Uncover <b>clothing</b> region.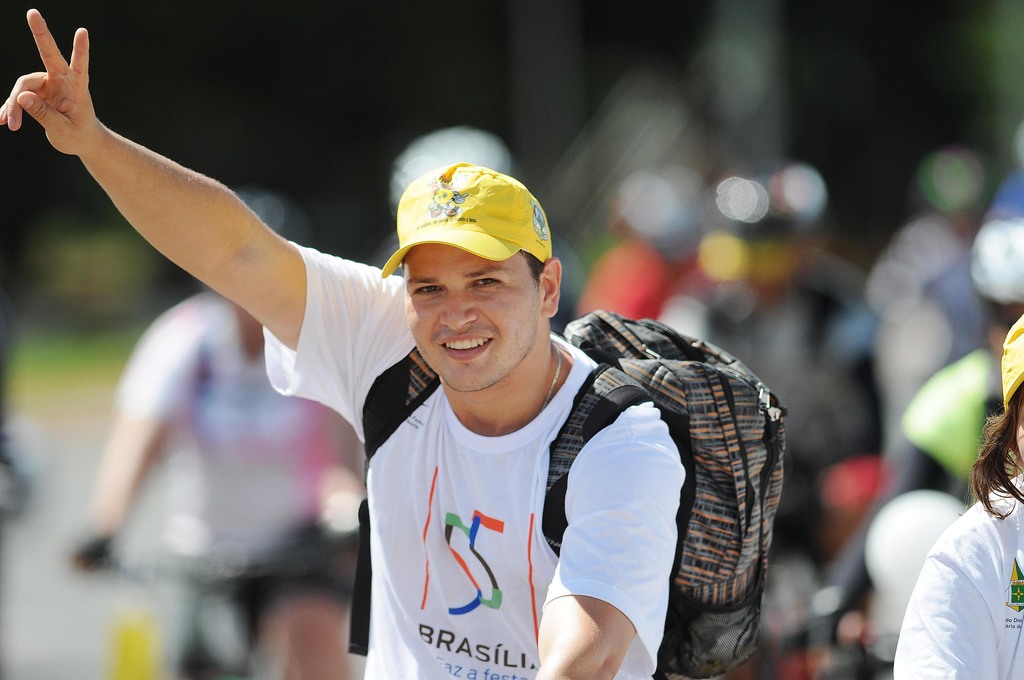
Uncovered: rect(815, 337, 1012, 608).
